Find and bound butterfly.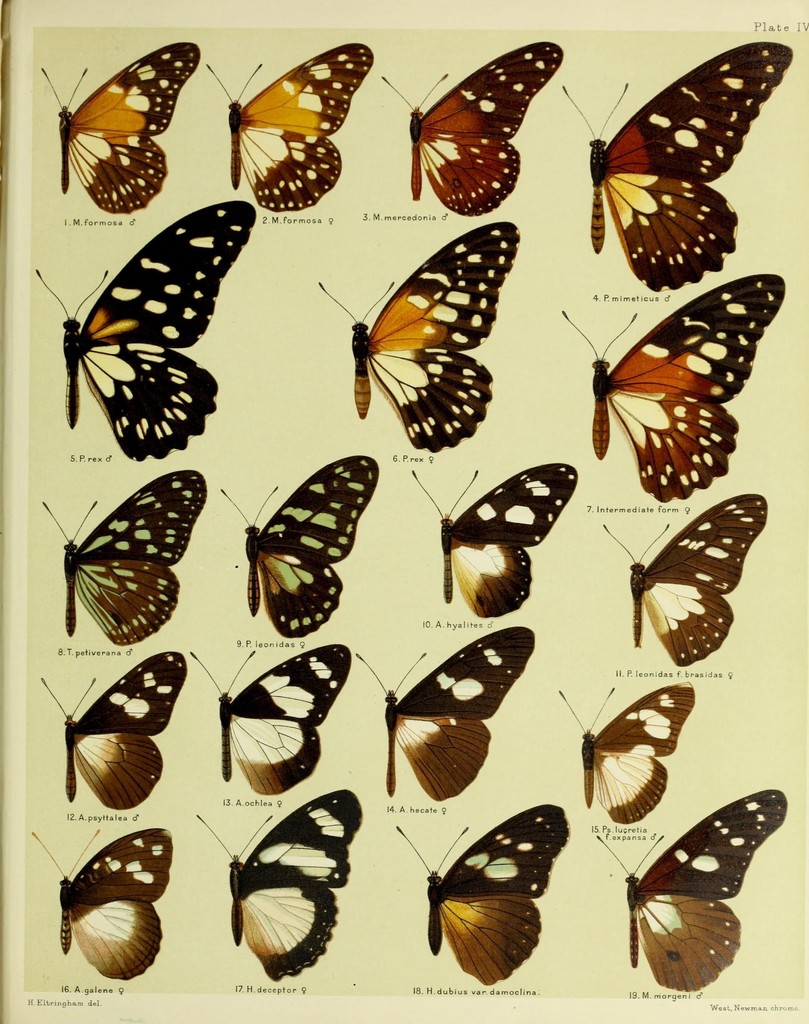
Bound: l=392, t=39, r=576, b=205.
